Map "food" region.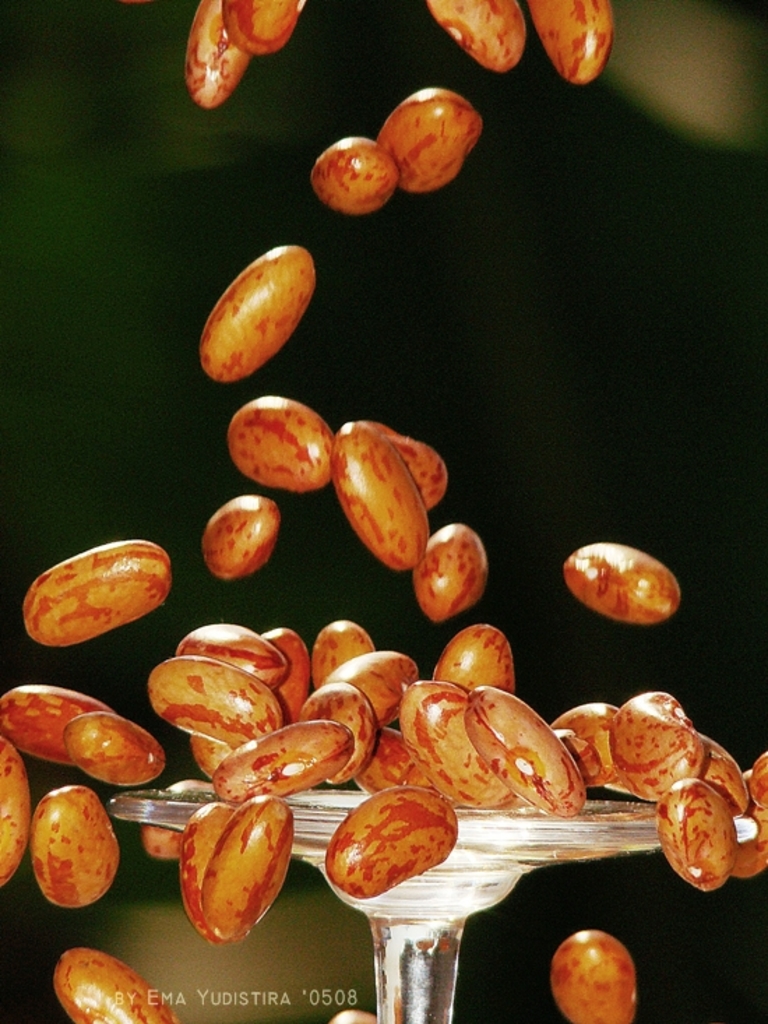
Mapped to {"left": 222, "top": 0, "right": 309, "bottom": 56}.
